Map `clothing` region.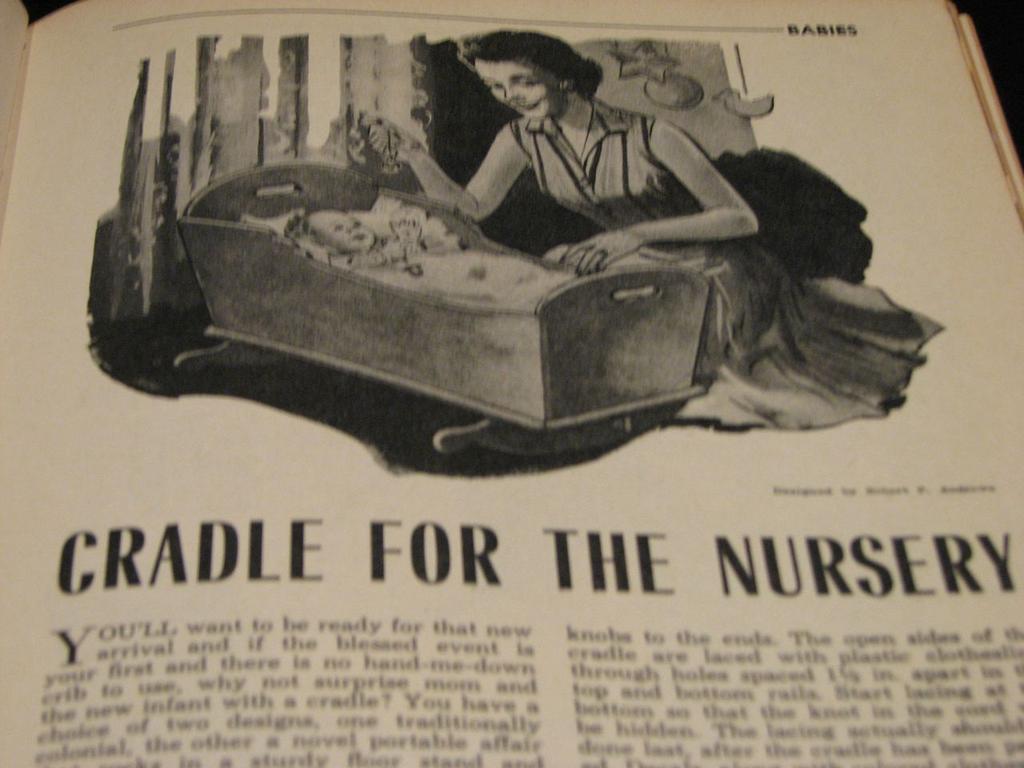
Mapped to [x1=337, y1=233, x2=426, y2=271].
